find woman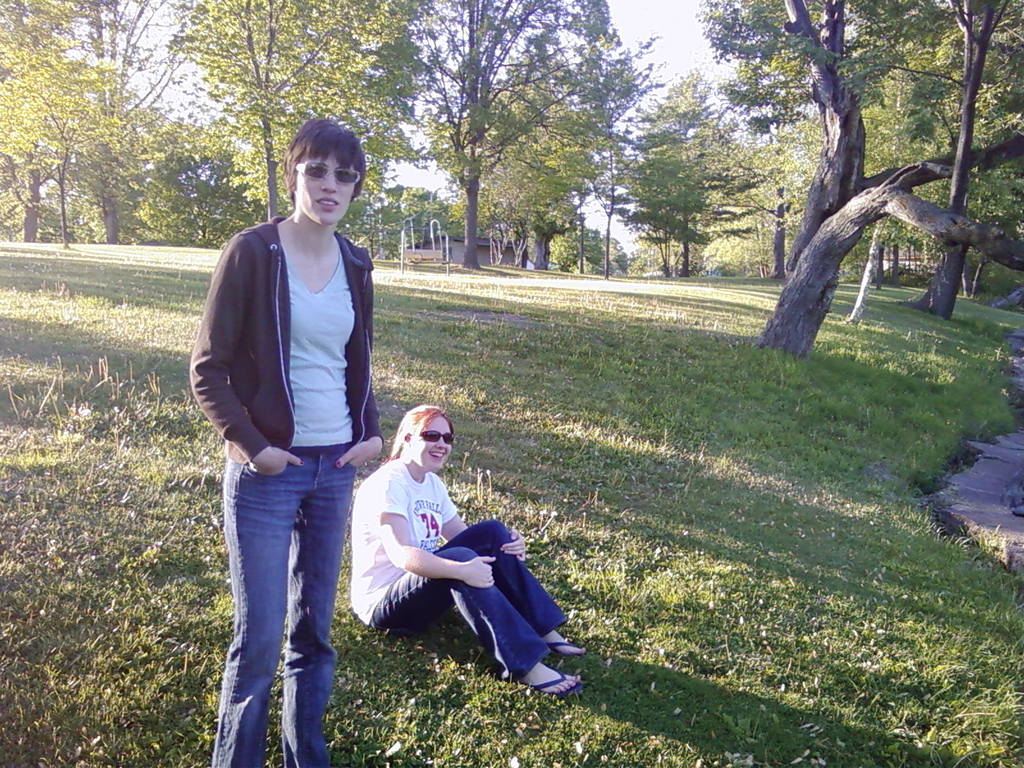
box(353, 407, 587, 698)
